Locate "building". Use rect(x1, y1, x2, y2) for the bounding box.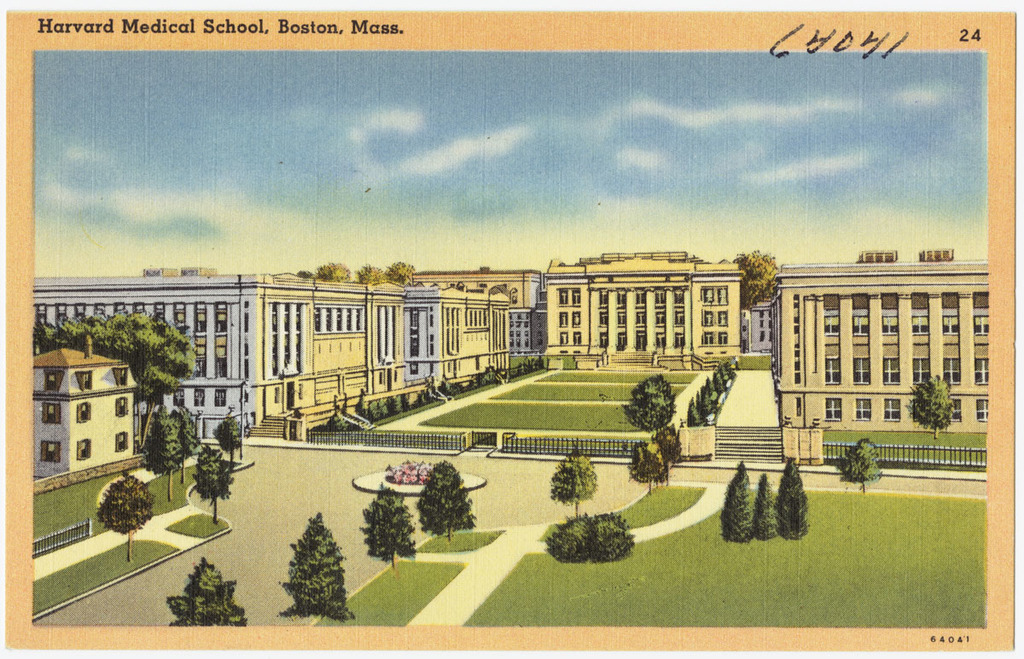
rect(32, 264, 544, 442).
